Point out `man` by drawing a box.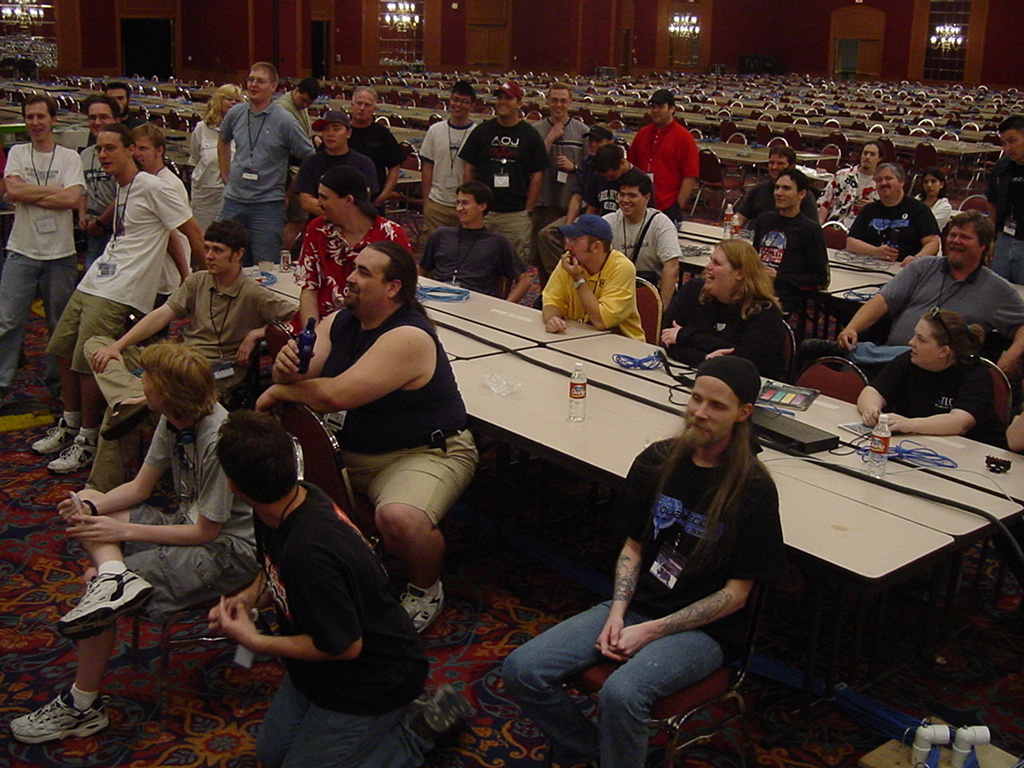
crop(304, 106, 386, 211).
